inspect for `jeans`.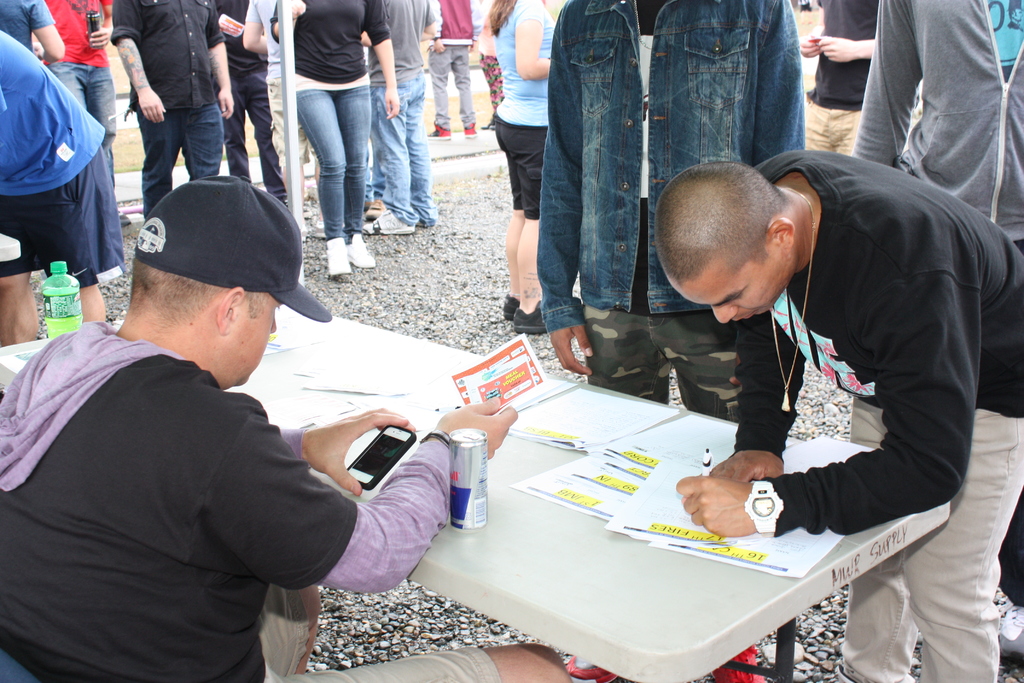
Inspection: select_region(137, 100, 225, 218).
